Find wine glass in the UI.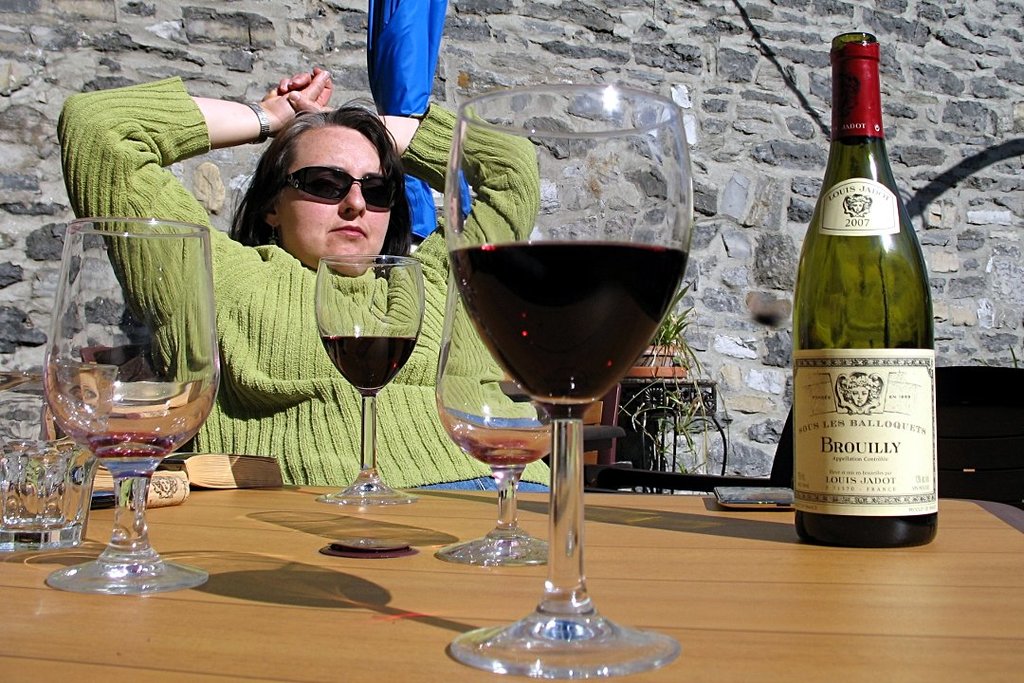
UI element at region(316, 256, 422, 508).
